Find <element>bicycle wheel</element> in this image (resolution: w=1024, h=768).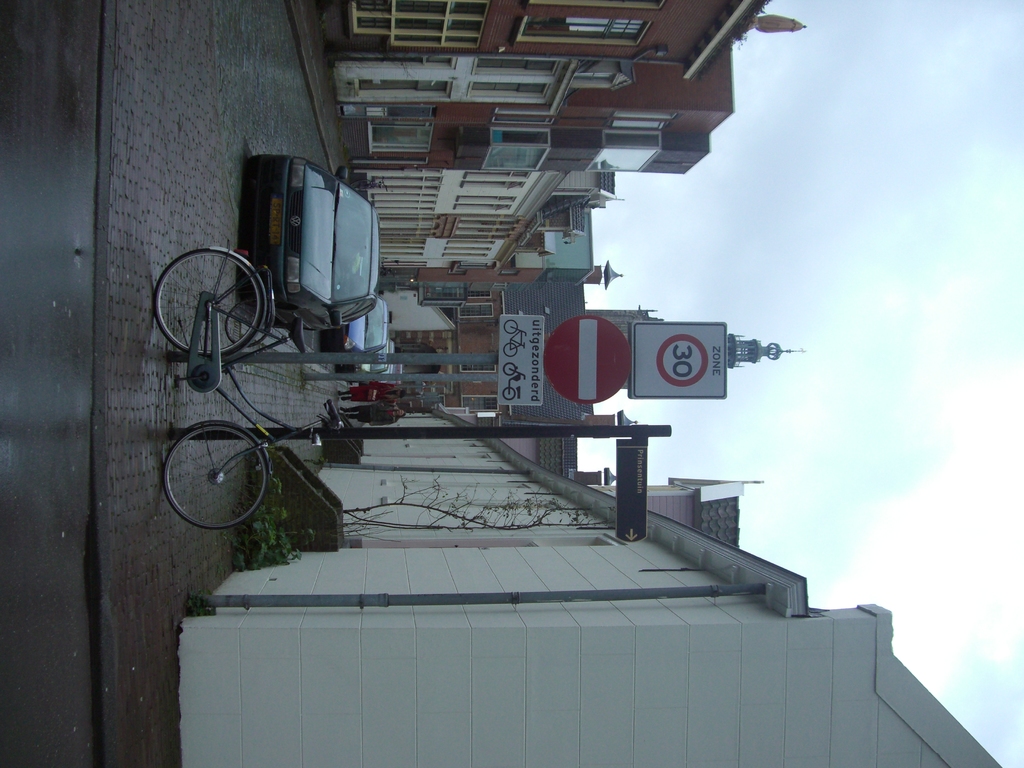
BBox(162, 406, 282, 538).
